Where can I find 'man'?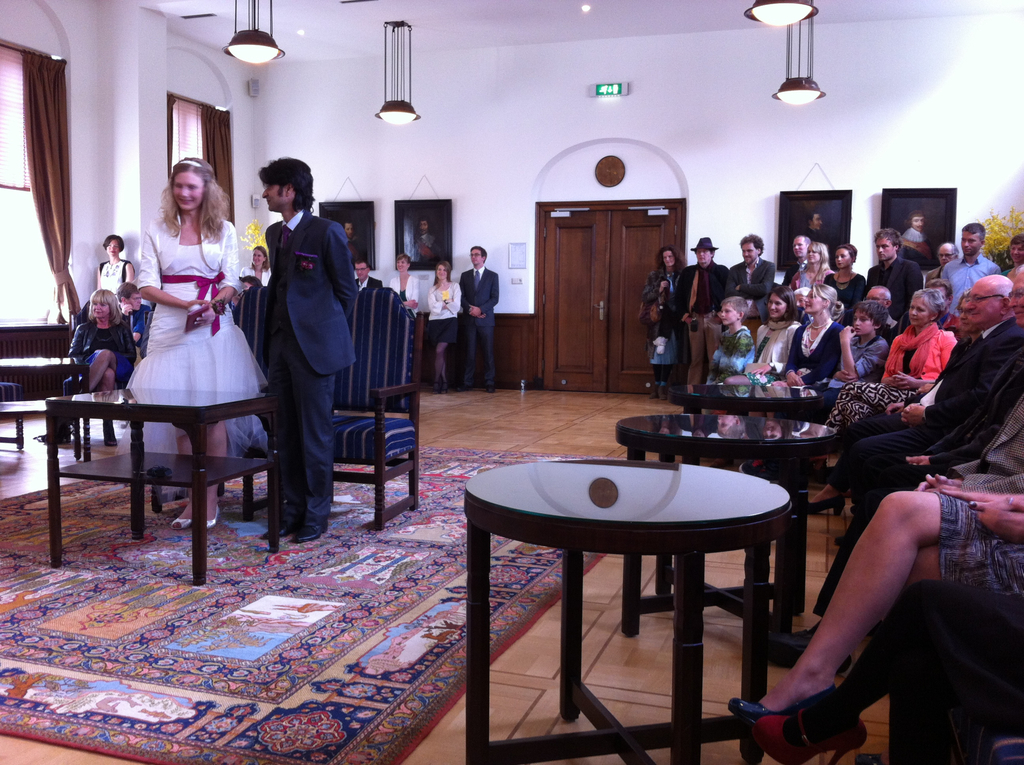
You can find it at (115,280,150,350).
